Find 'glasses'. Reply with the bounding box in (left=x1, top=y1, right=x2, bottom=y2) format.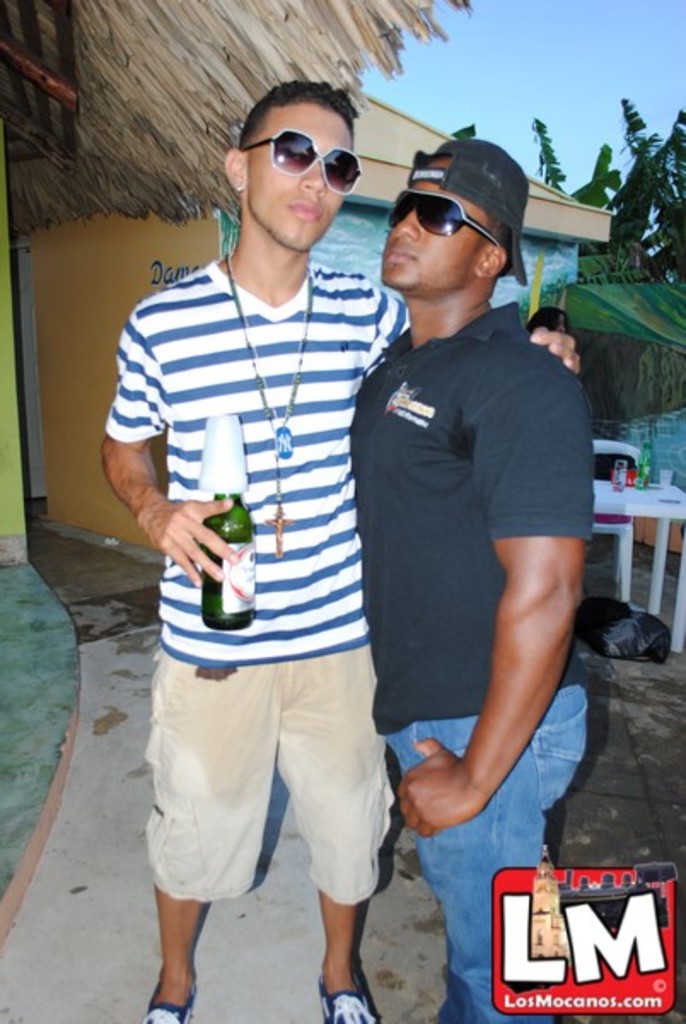
(left=370, top=183, right=500, bottom=254).
